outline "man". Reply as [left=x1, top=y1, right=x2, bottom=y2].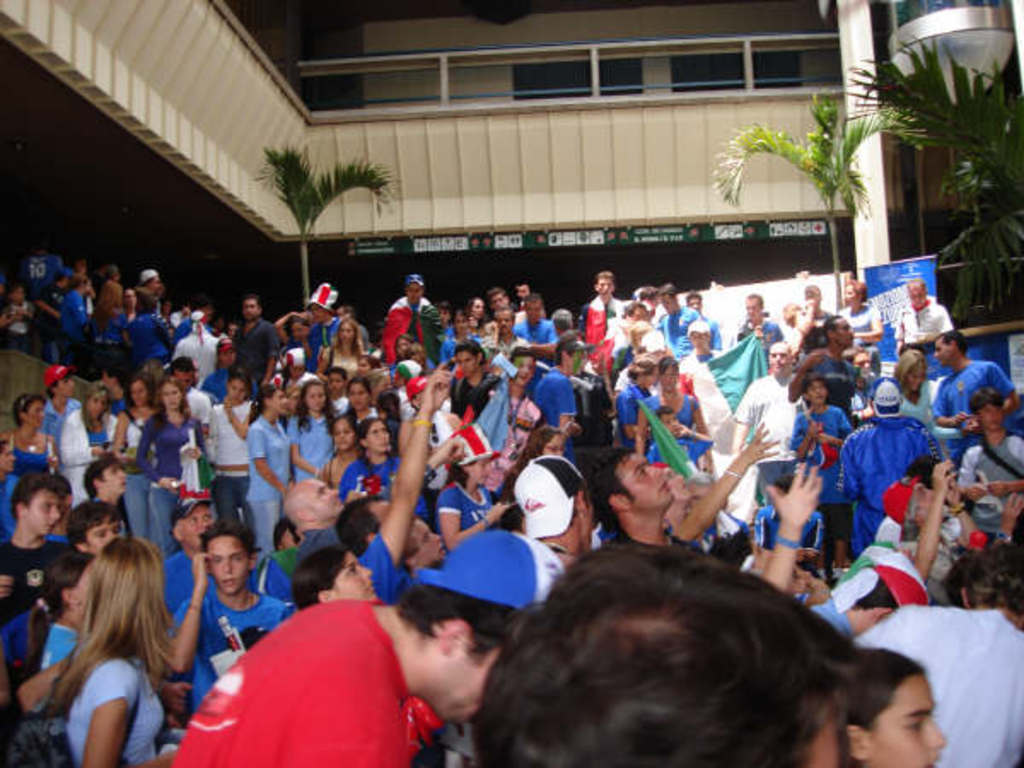
[left=341, top=358, right=454, bottom=599].
